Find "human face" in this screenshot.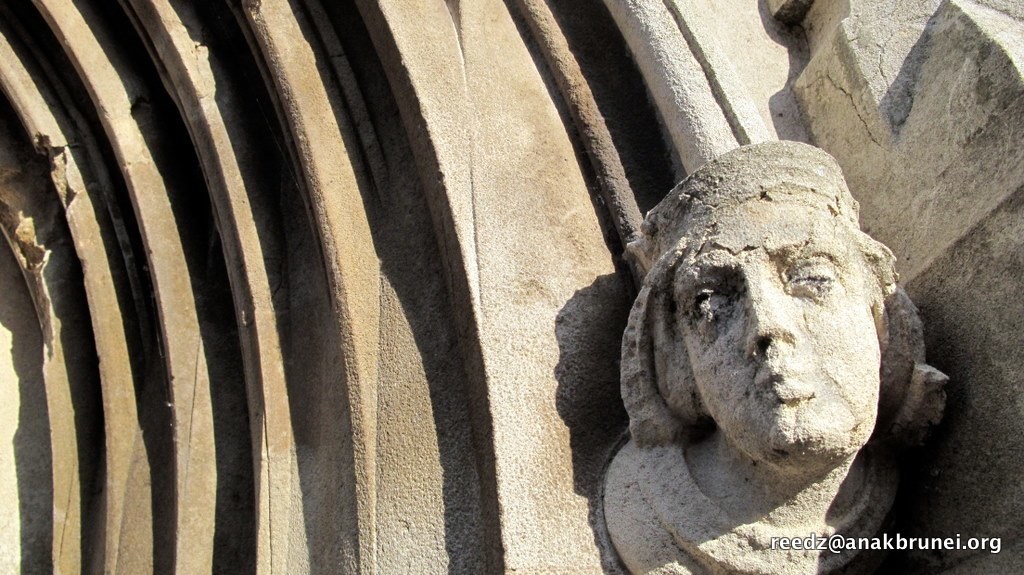
The bounding box for "human face" is region(666, 197, 885, 467).
